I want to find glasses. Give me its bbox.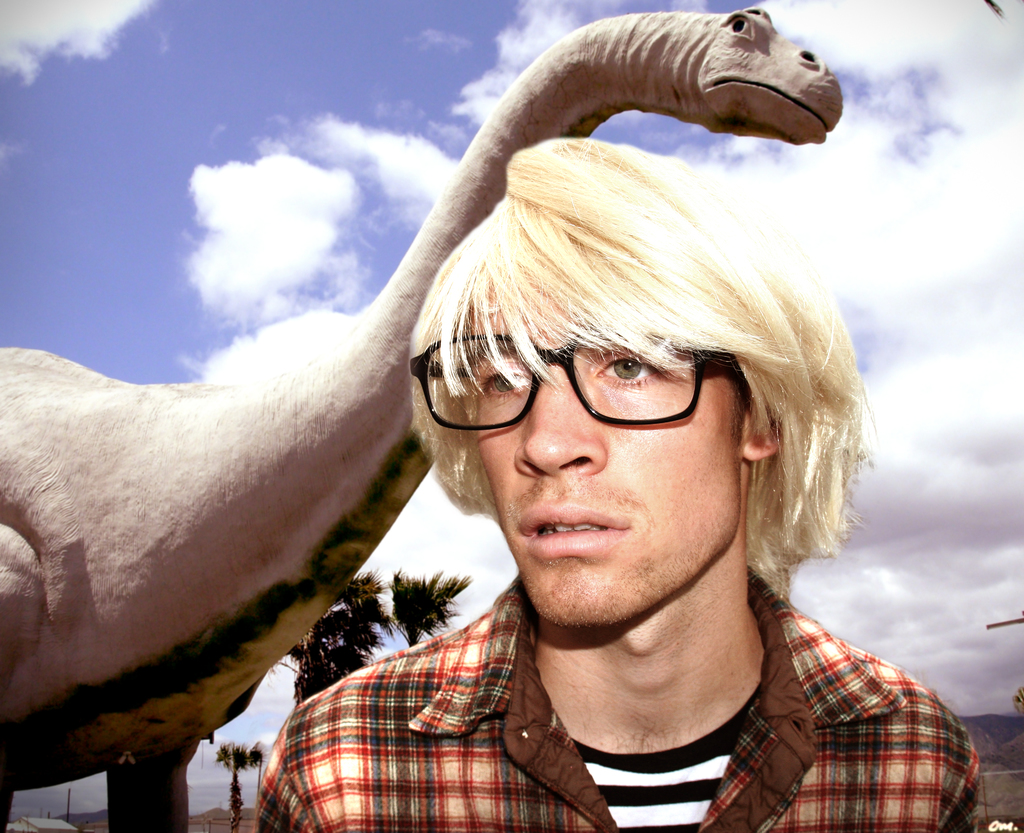
[x1=436, y1=351, x2=771, y2=445].
